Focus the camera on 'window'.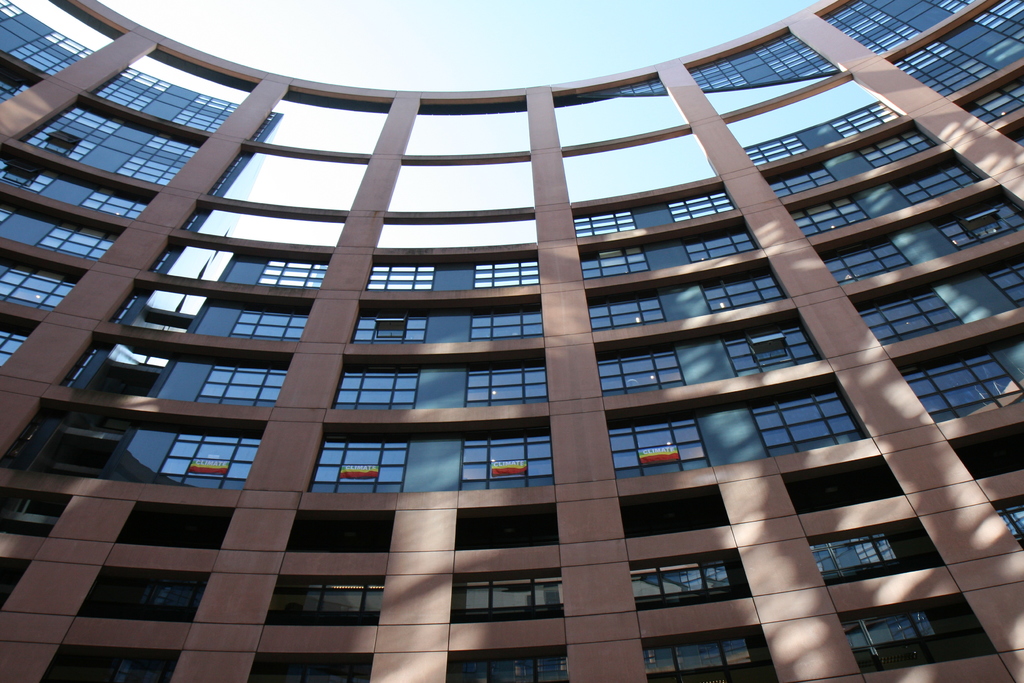
Focus region: (641, 627, 779, 682).
